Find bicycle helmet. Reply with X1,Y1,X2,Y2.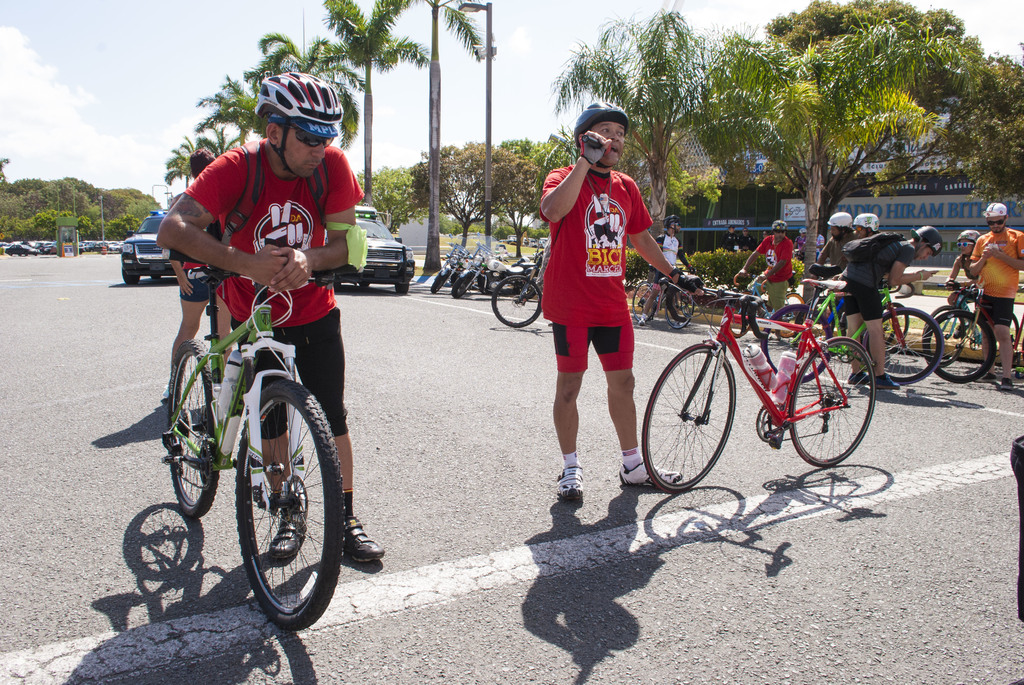
983,201,1005,214.
